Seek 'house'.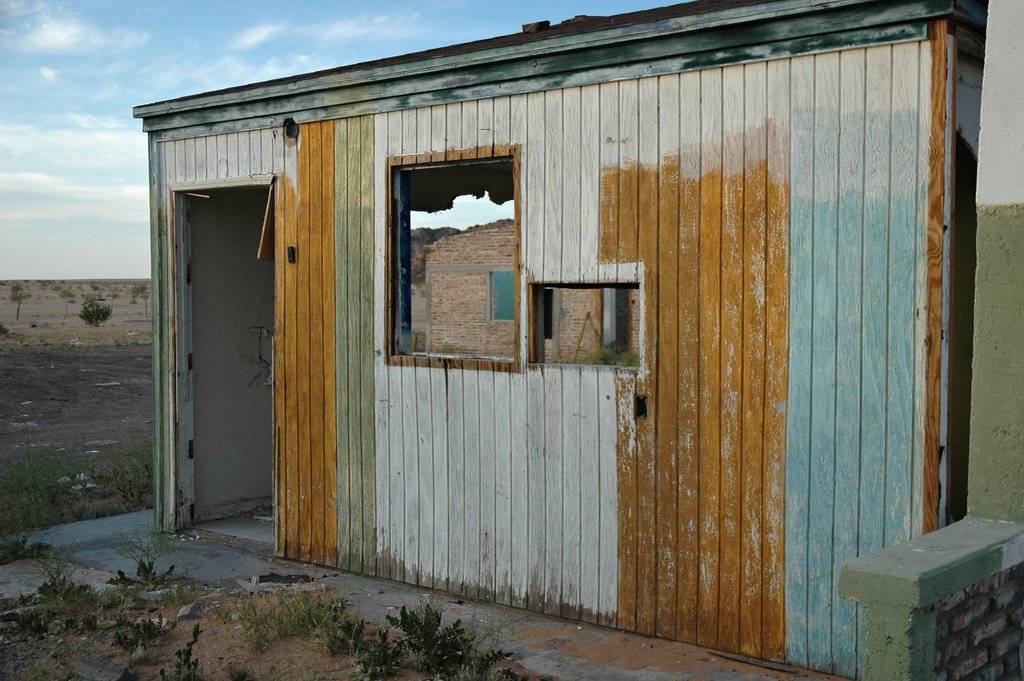
[left=153, top=32, right=1016, bottom=617].
